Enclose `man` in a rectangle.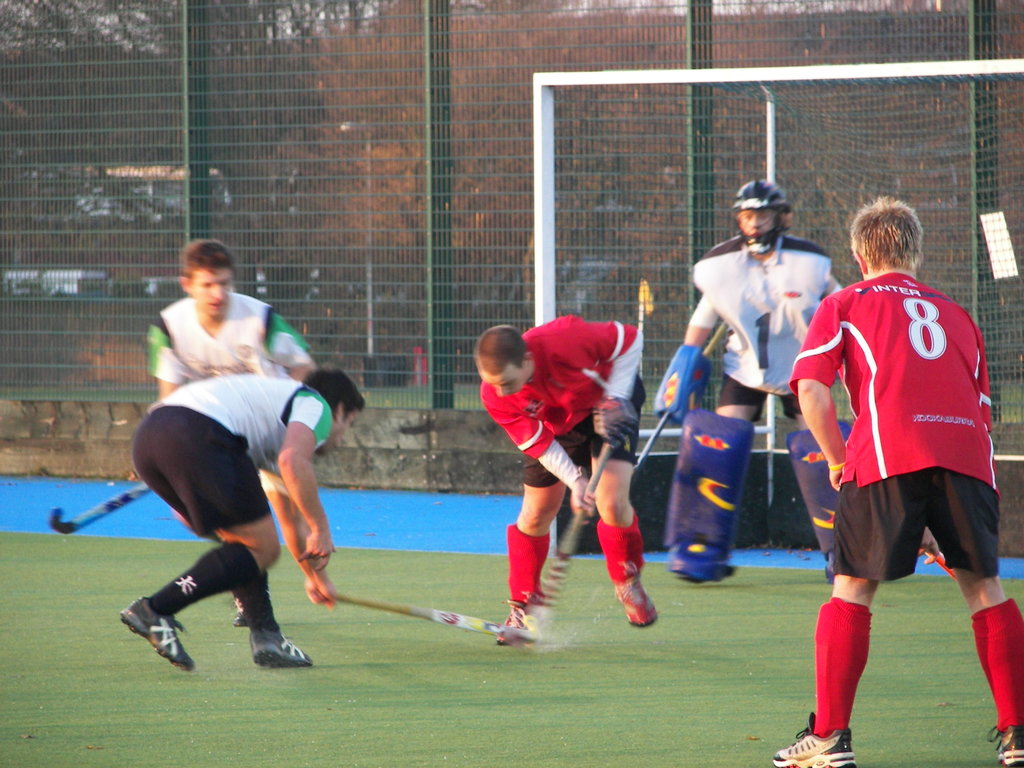
l=476, t=316, r=664, b=645.
